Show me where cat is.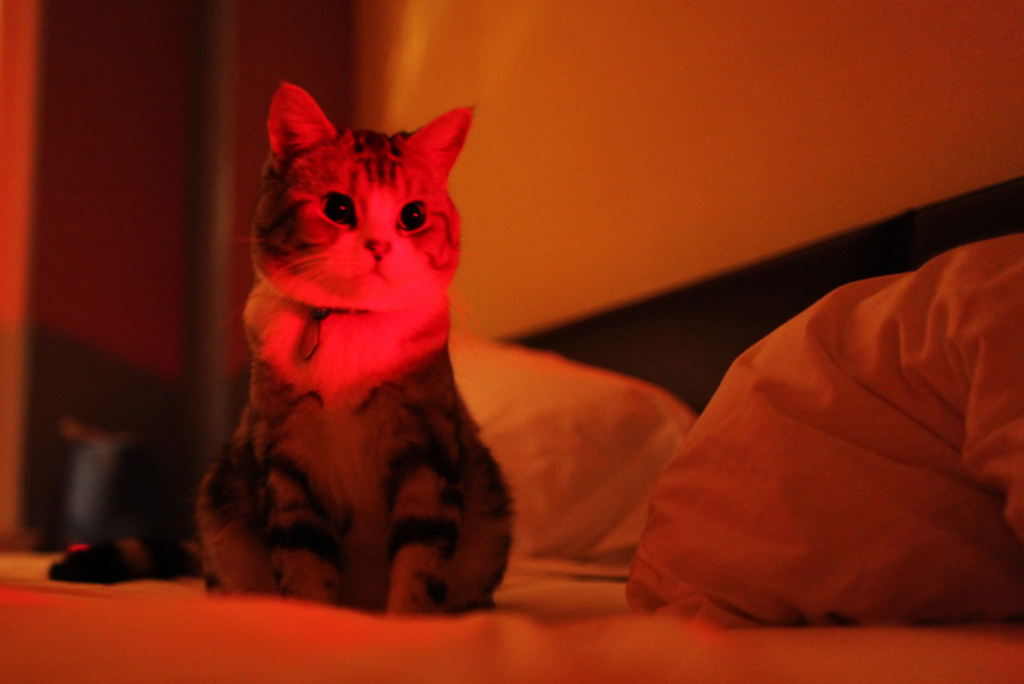
cat is at x1=195, y1=77, x2=500, y2=615.
